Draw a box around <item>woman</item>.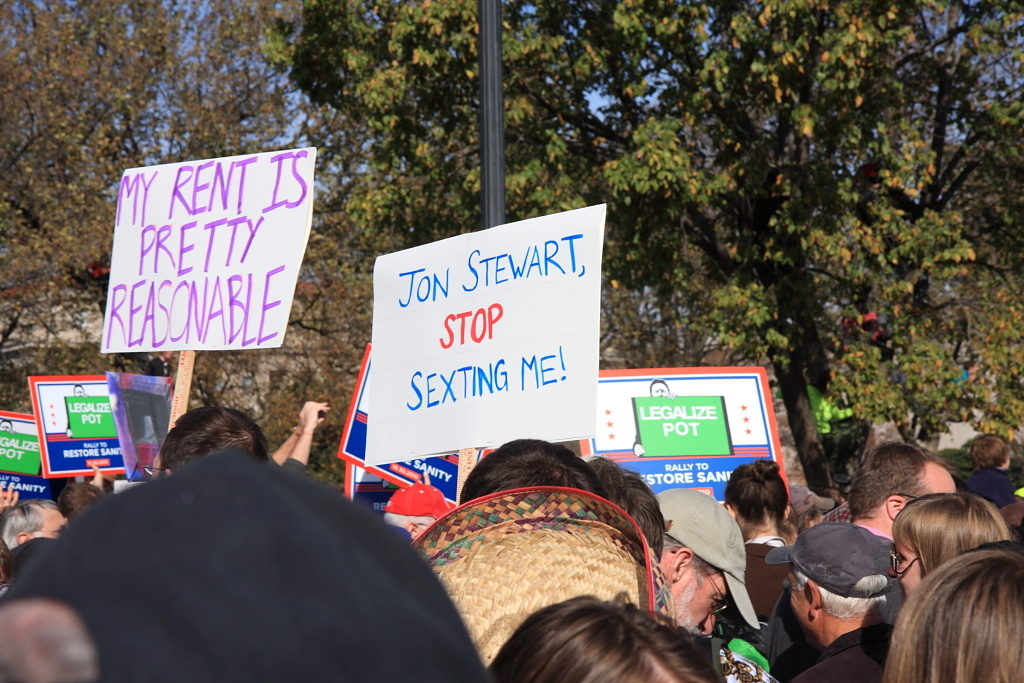
bbox(879, 550, 1023, 682).
